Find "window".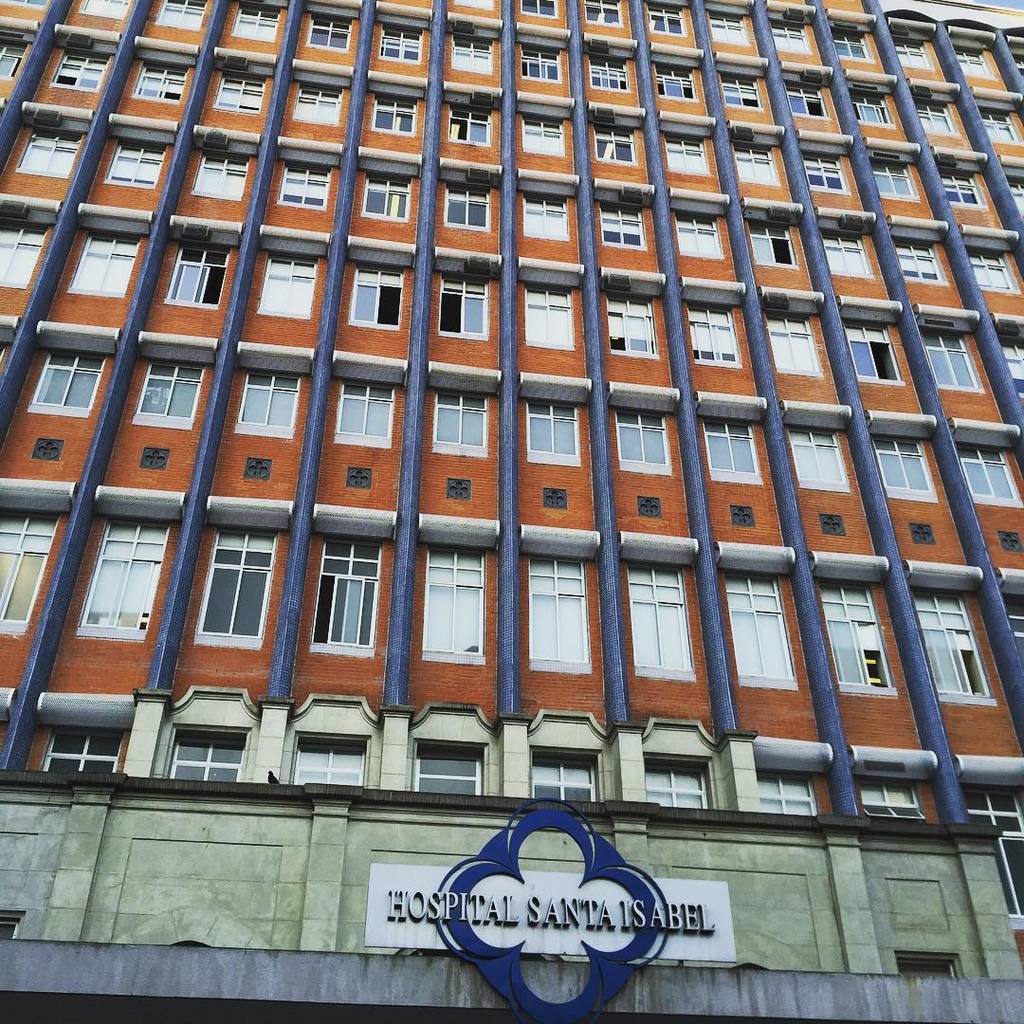
detection(161, 719, 253, 786).
